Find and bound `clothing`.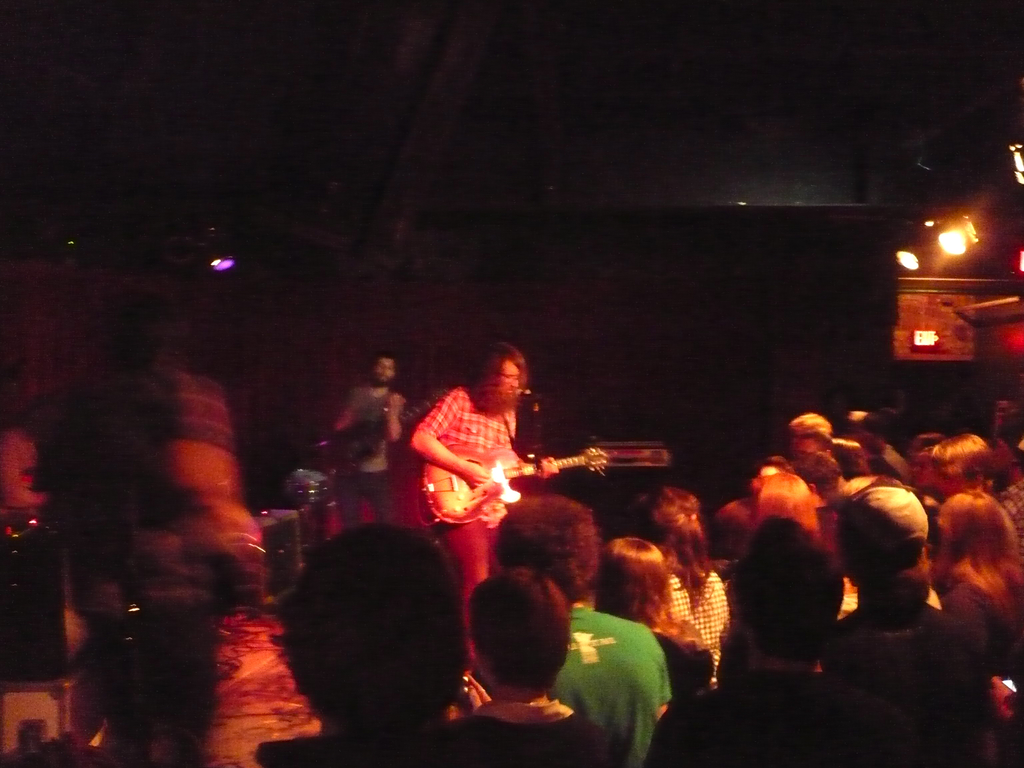
Bound: l=412, t=385, r=520, b=663.
